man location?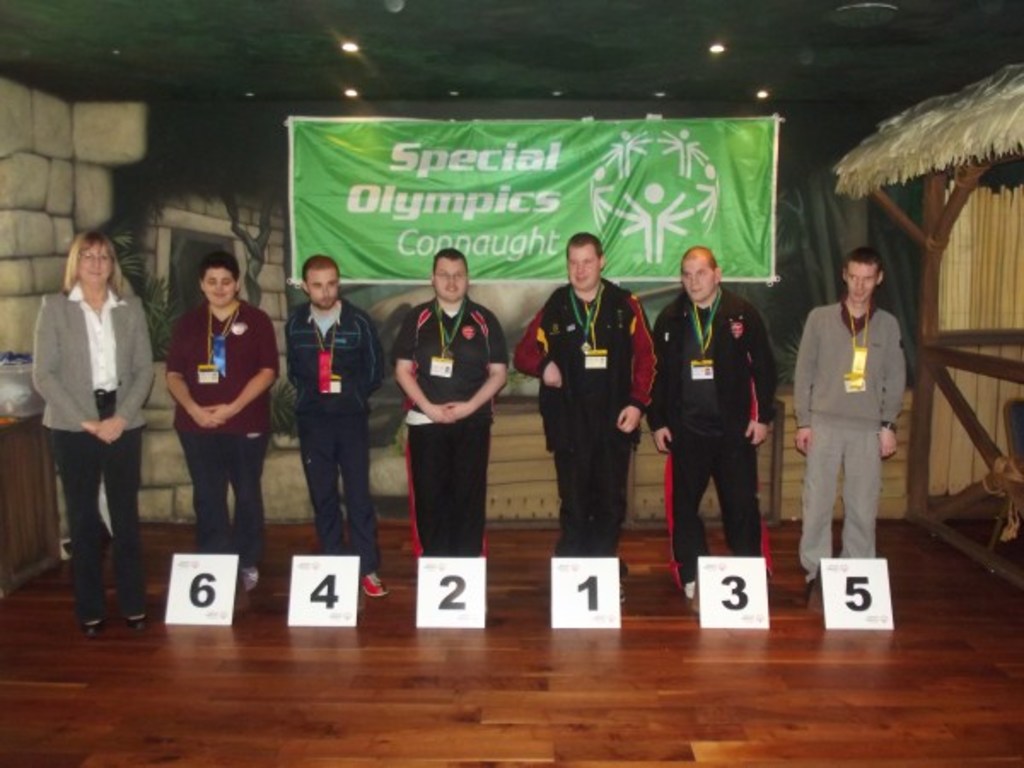
box(282, 253, 391, 601)
